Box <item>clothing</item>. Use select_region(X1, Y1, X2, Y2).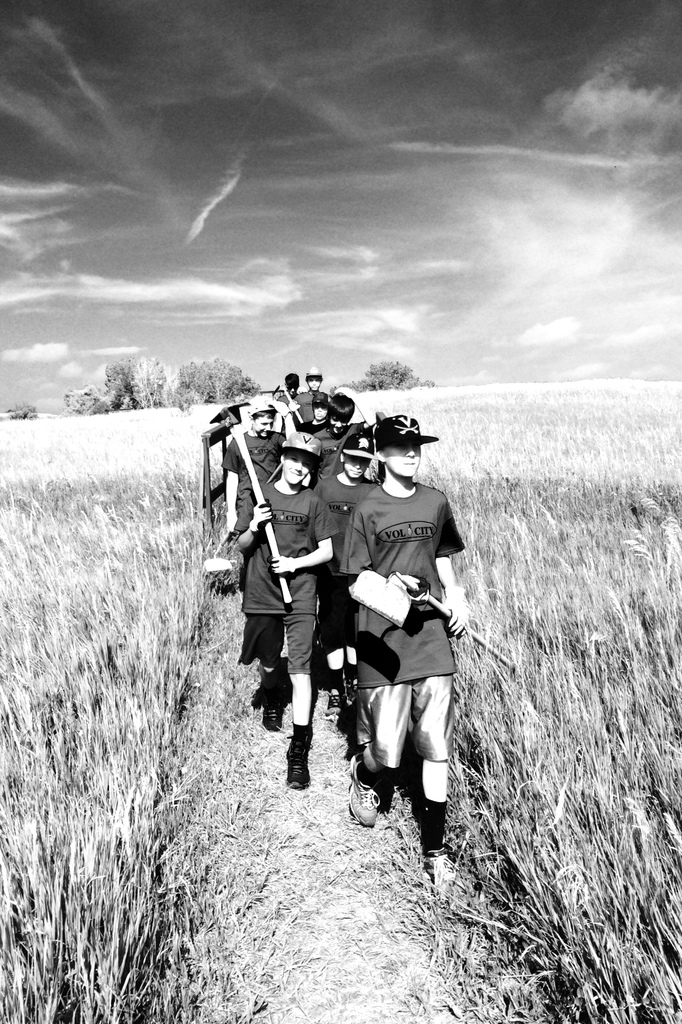
select_region(355, 686, 457, 762).
